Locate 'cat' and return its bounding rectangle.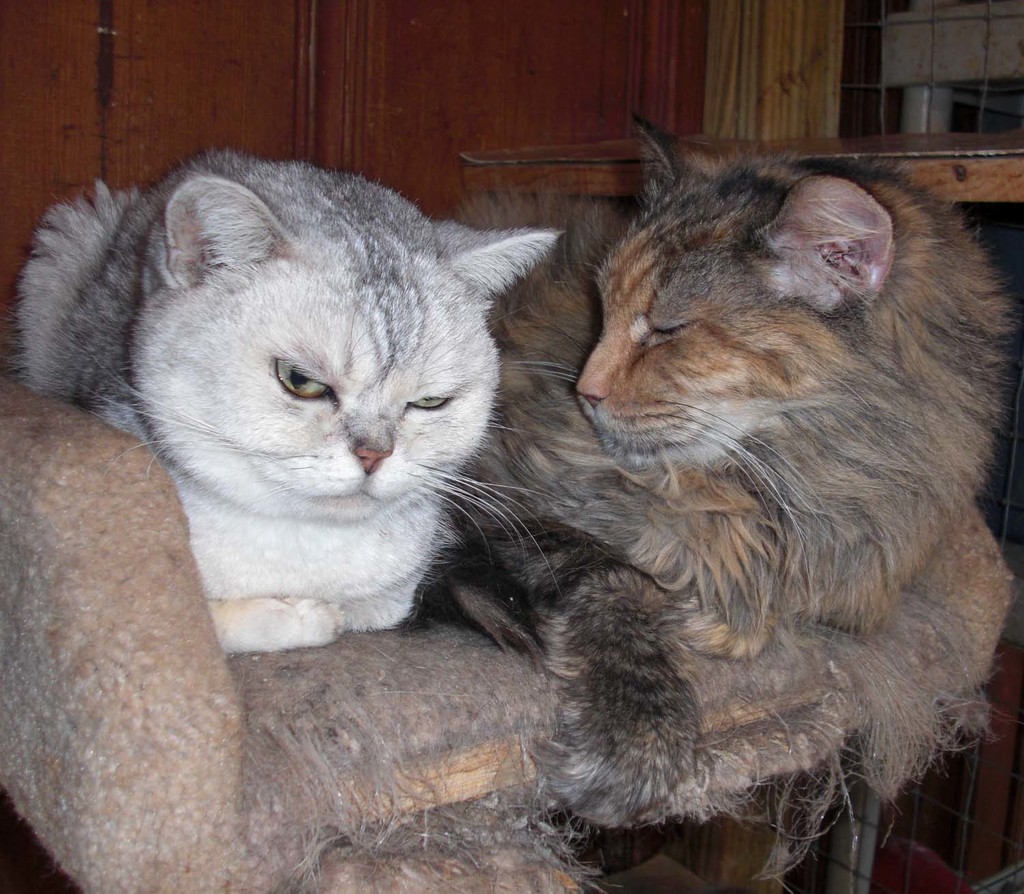
[left=449, top=115, right=1016, bottom=827].
